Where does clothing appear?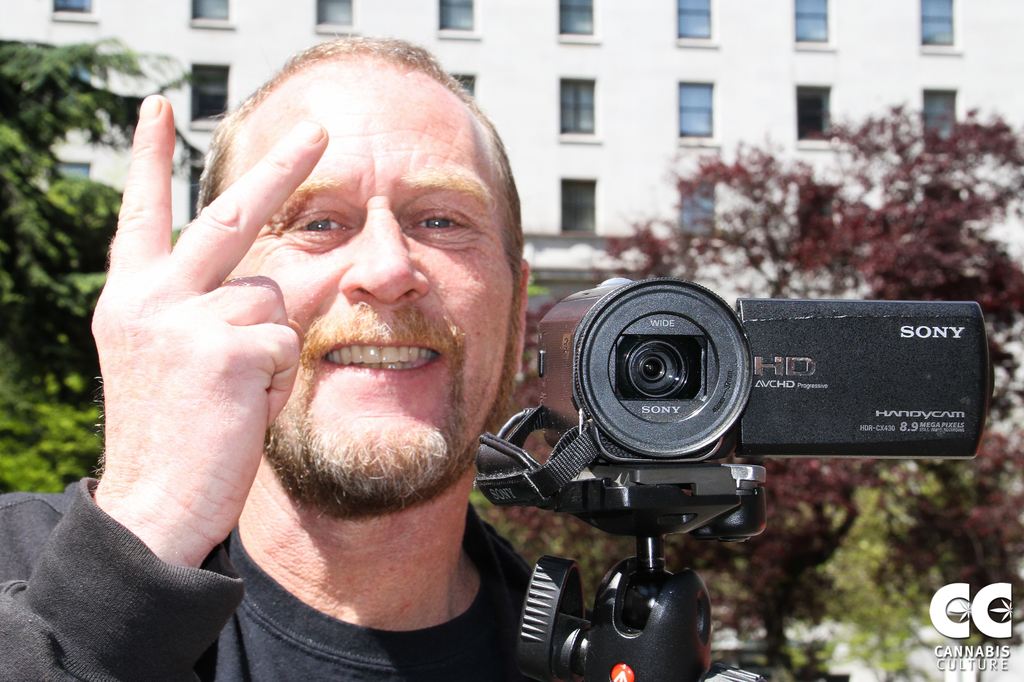
Appears at [0,475,534,681].
